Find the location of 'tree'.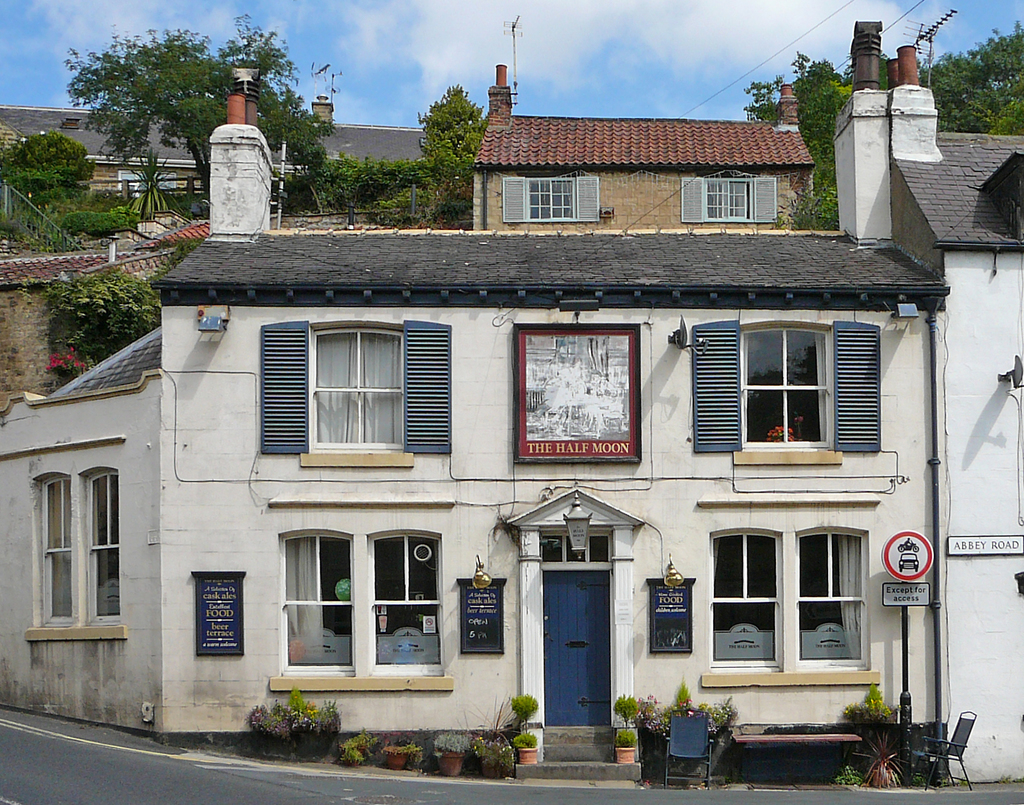
Location: rect(4, 104, 83, 210).
